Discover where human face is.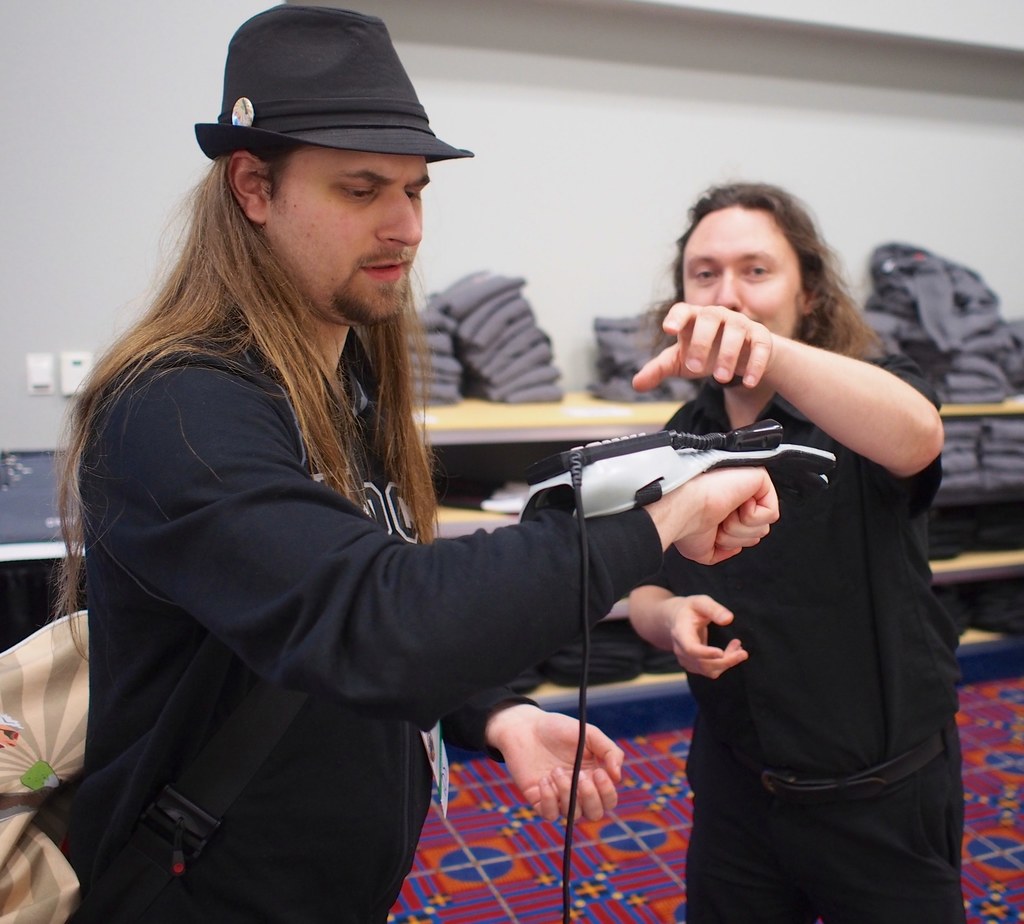
Discovered at 267:149:428:320.
